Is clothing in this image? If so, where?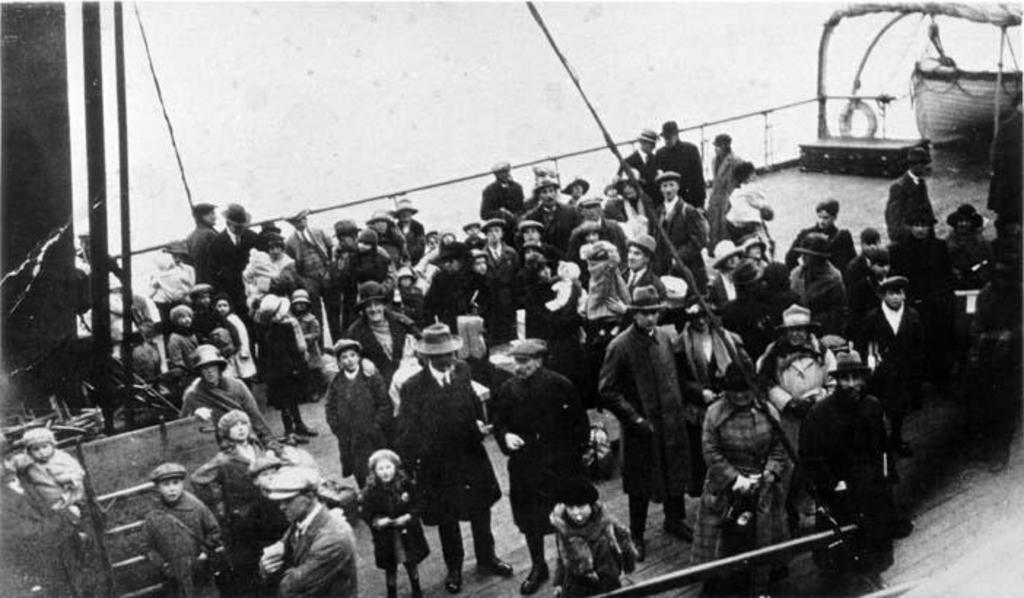
Yes, at <region>487, 178, 515, 220</region>.
